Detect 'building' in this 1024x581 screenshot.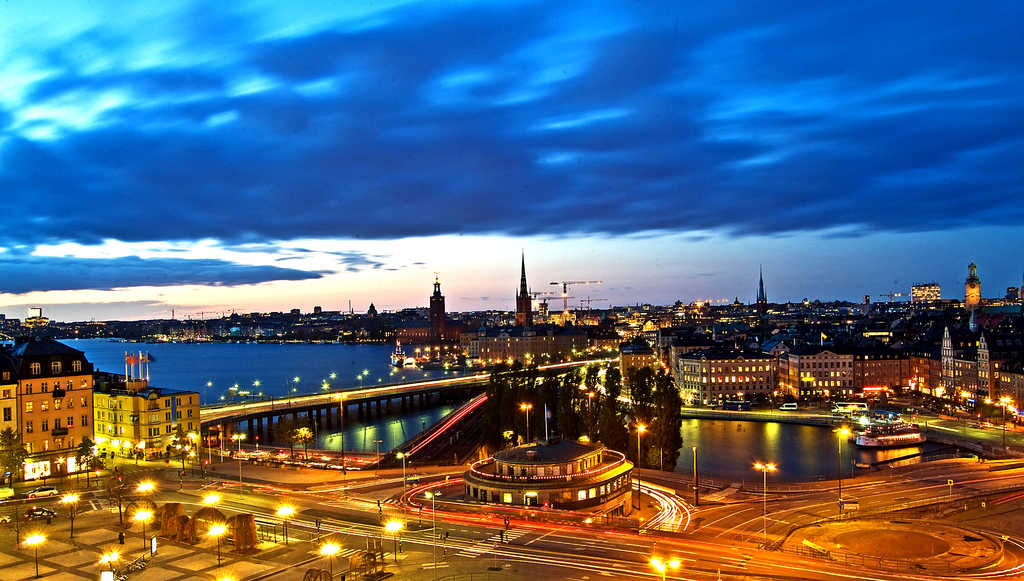
Detection: (x1=788, y1=348, x2=853, y2=403).
